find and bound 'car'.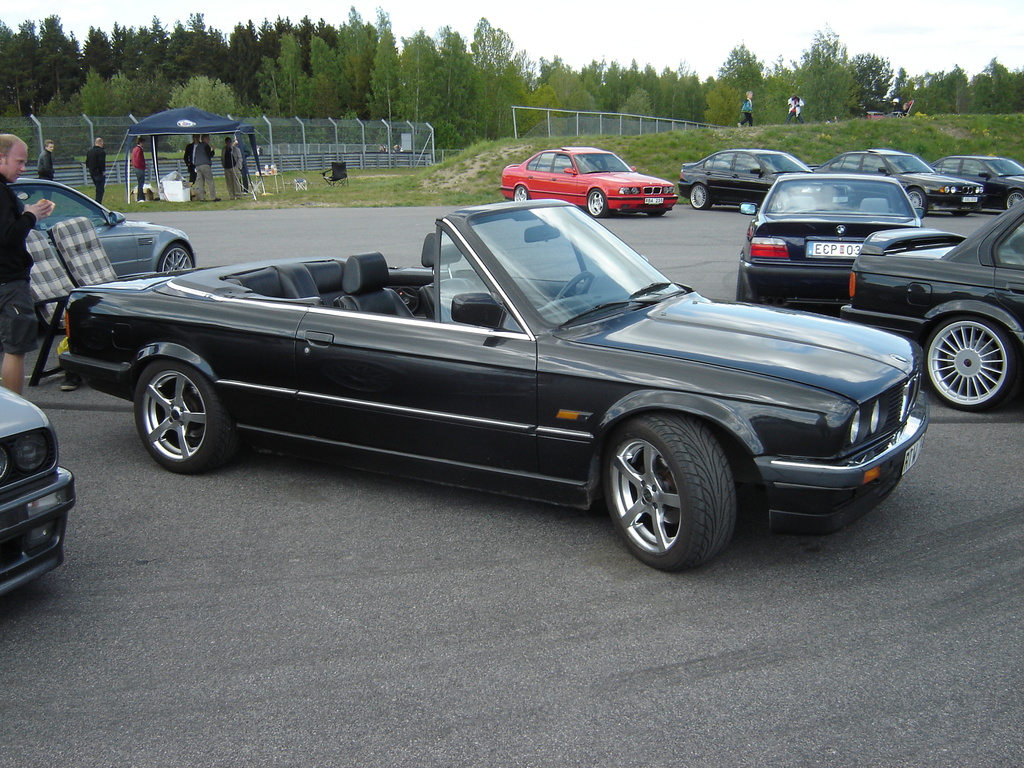
Bound: box(499, 151, 679, 219).
